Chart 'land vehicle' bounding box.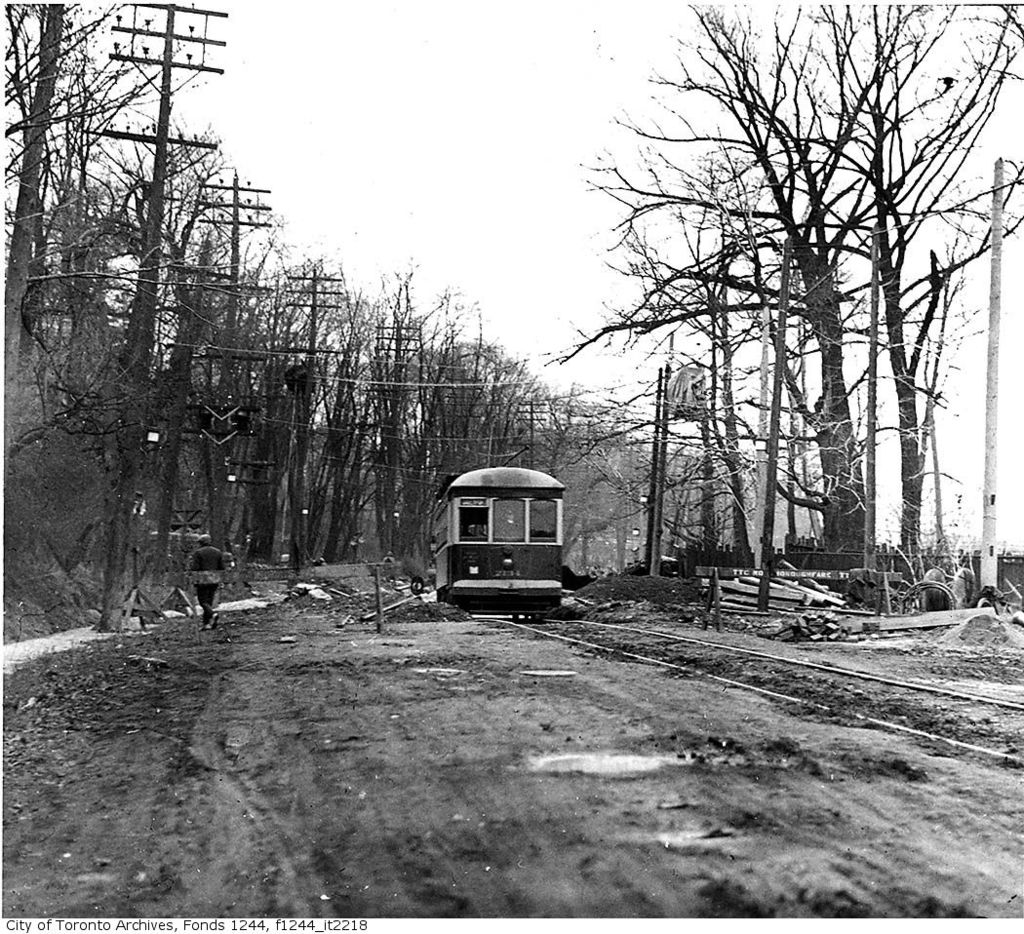
Charted: box(433, 460, 582, 623).
